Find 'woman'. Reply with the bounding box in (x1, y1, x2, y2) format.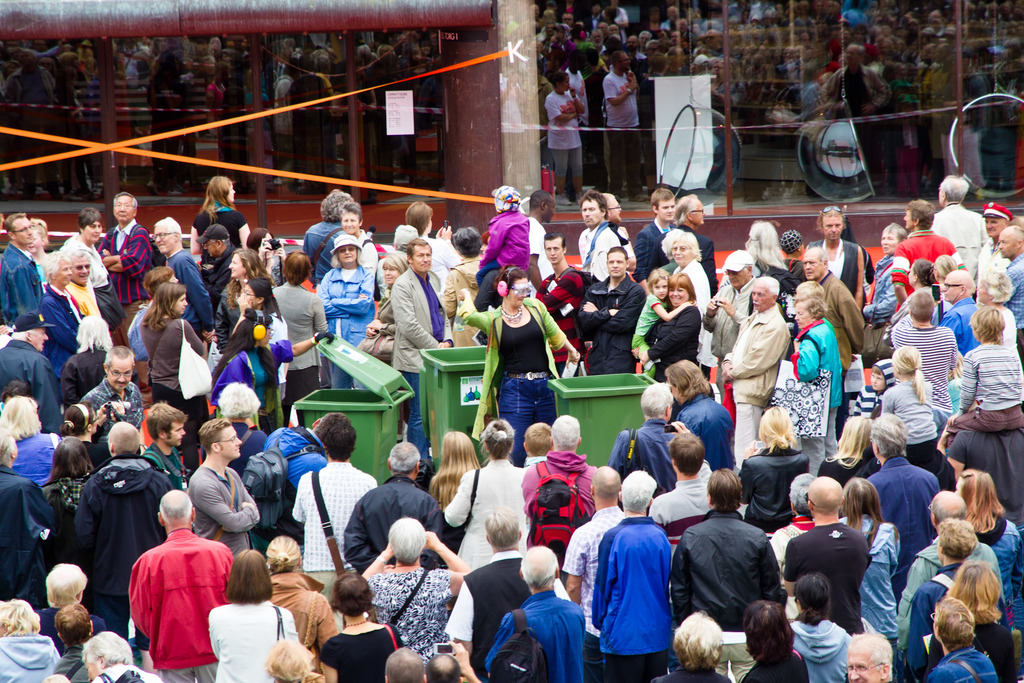
(209, 247, 271, 352).
